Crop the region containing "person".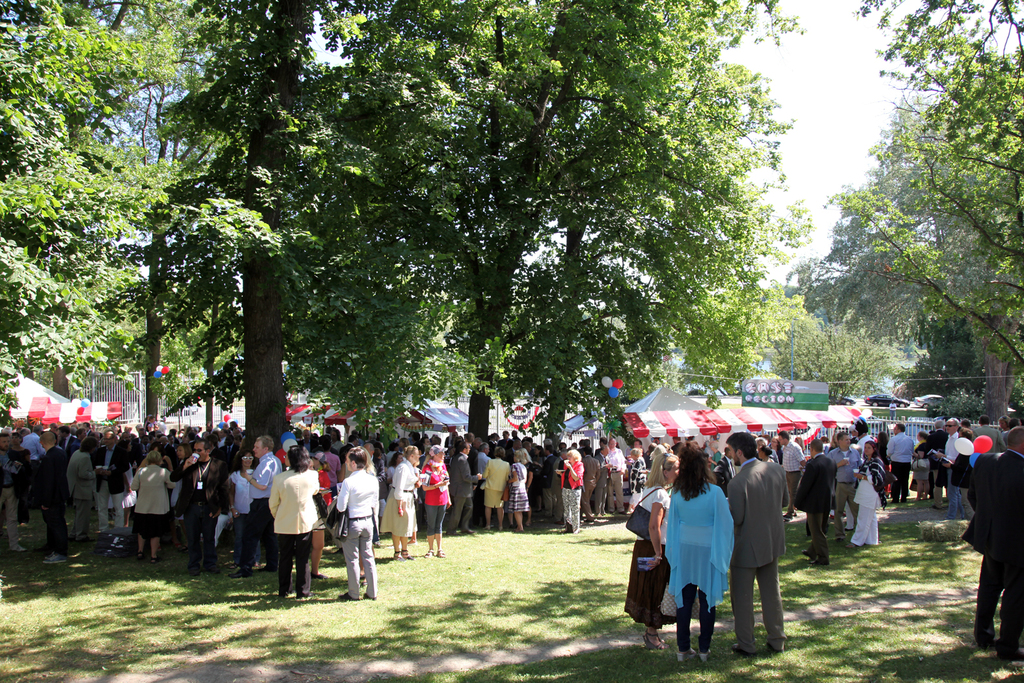
Crop region: 756/437/777/462.
